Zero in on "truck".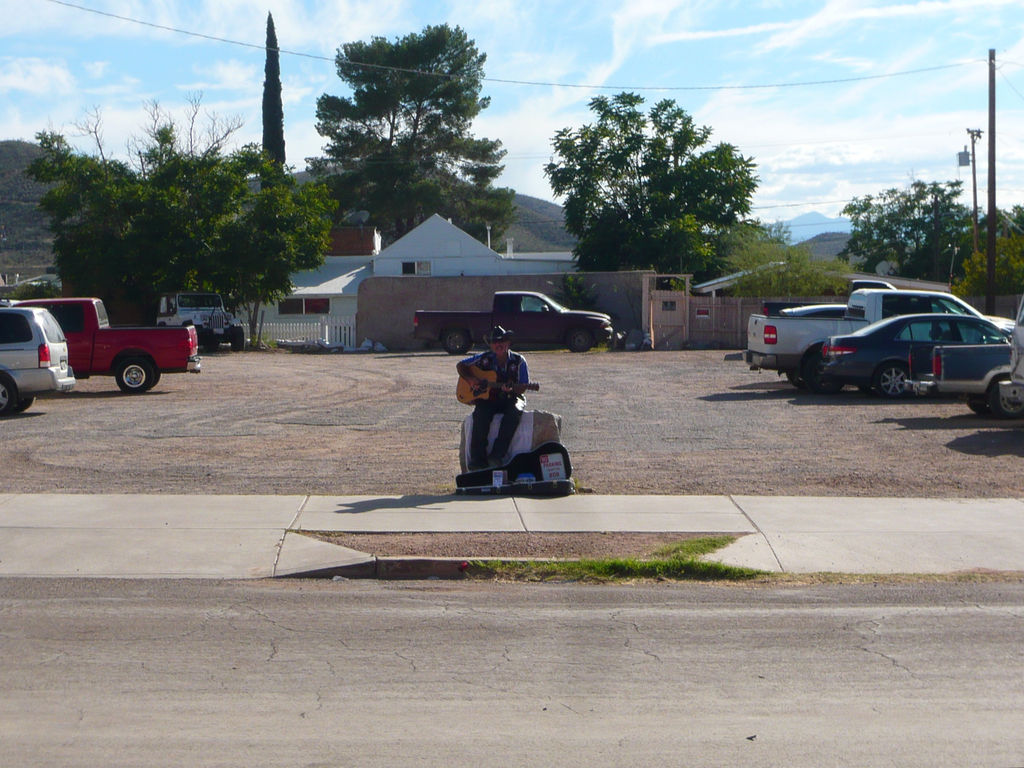
Zeroed in: rect(408, 294, 616, 356).
